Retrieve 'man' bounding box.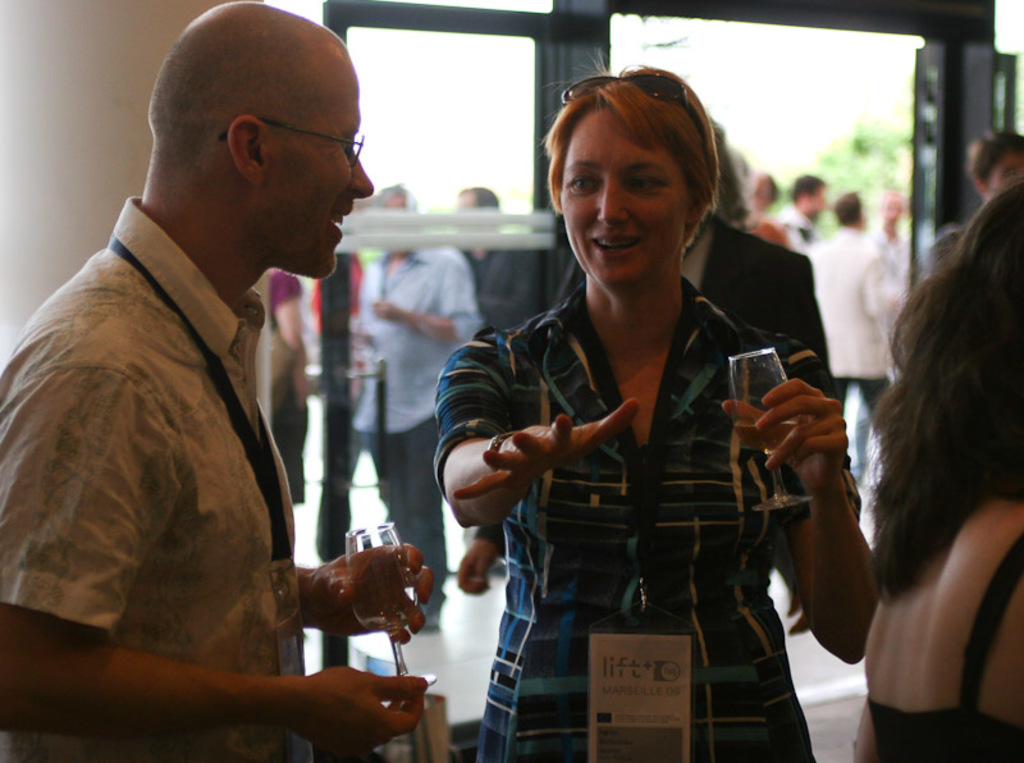
Bounding box: bbox=[13, 22, 431, 755].
